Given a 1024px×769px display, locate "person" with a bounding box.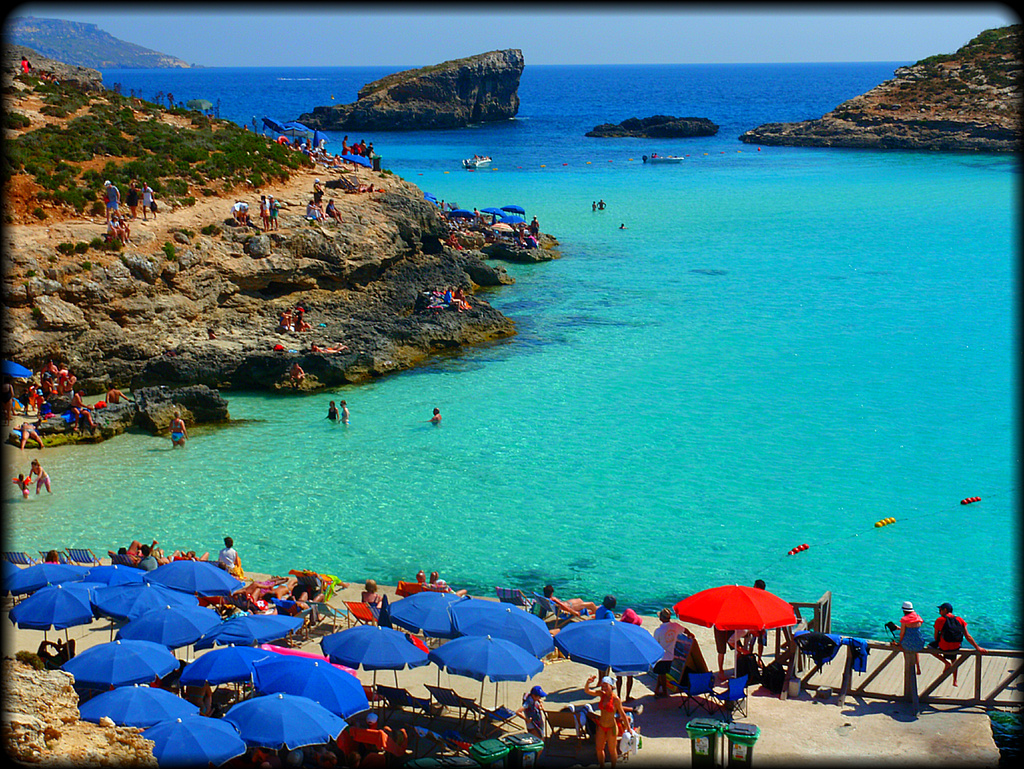
Located: locate(218, 535, 246, 576).
